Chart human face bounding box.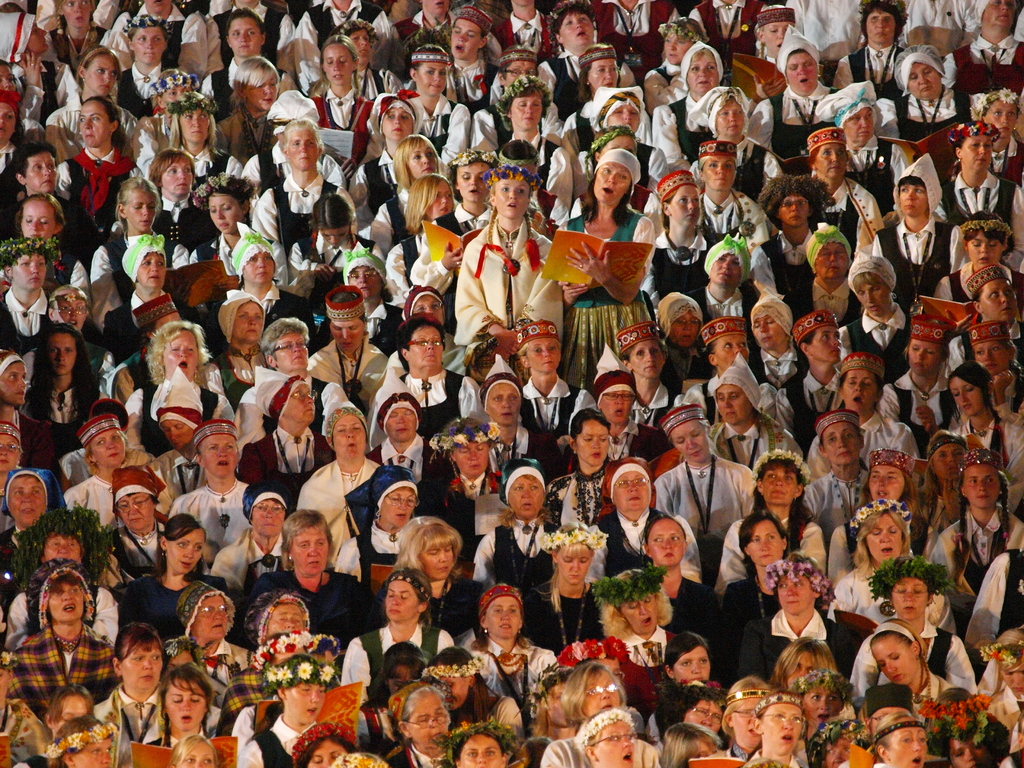
Charted: bbox=[649, 520, 685, 563].
